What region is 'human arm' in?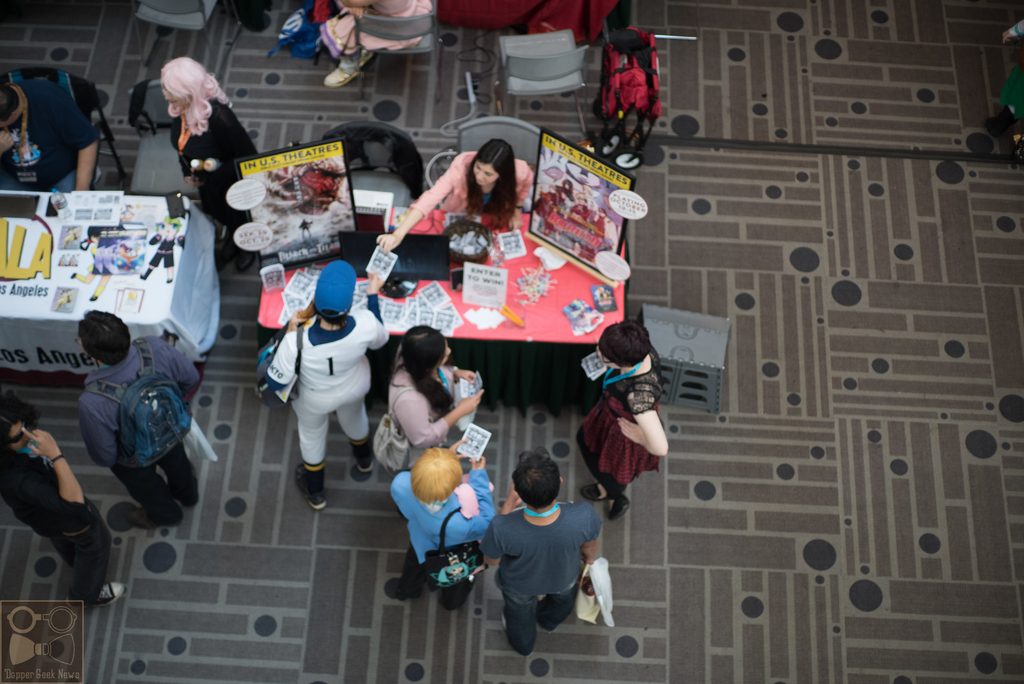
451:362:476:384.
